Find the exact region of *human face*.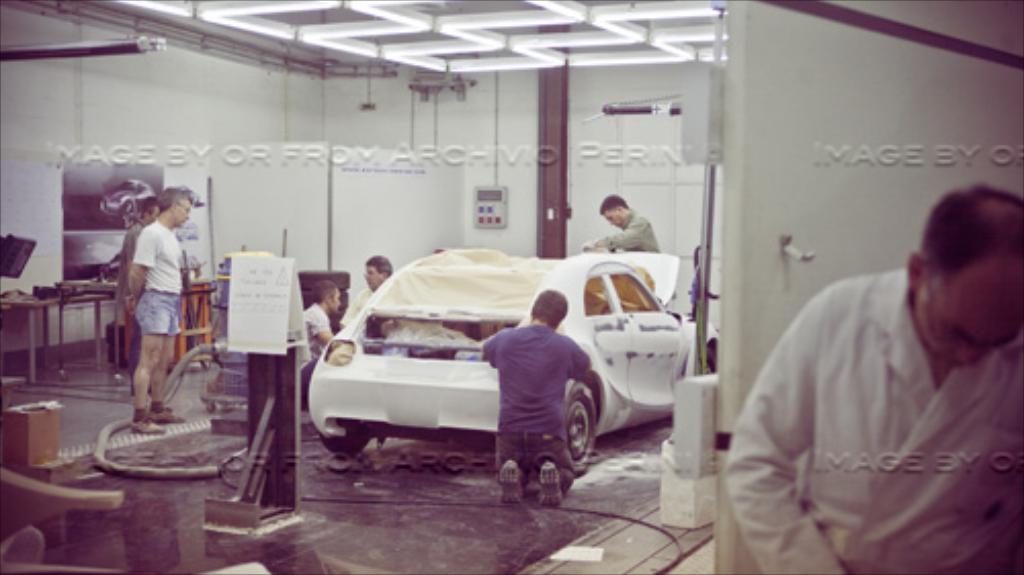
Exact region: {"left": 365, "top": 264, "right": 387, "bottom": 284}.
